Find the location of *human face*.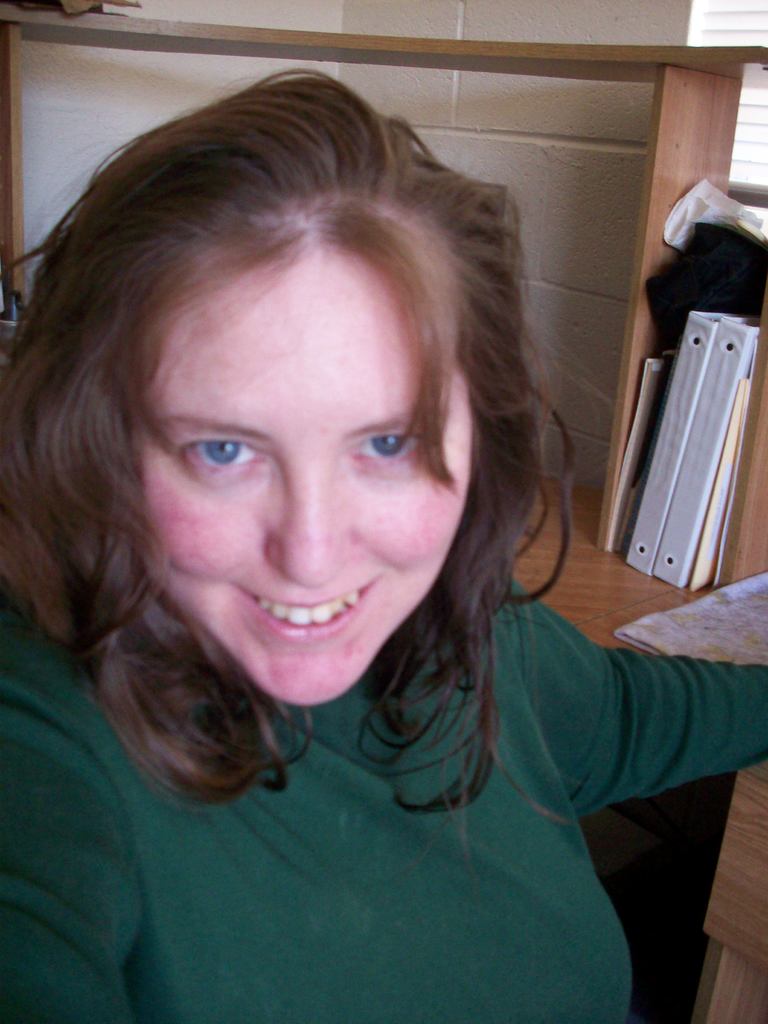
Location: Rect(143, 236, 475, 699).
